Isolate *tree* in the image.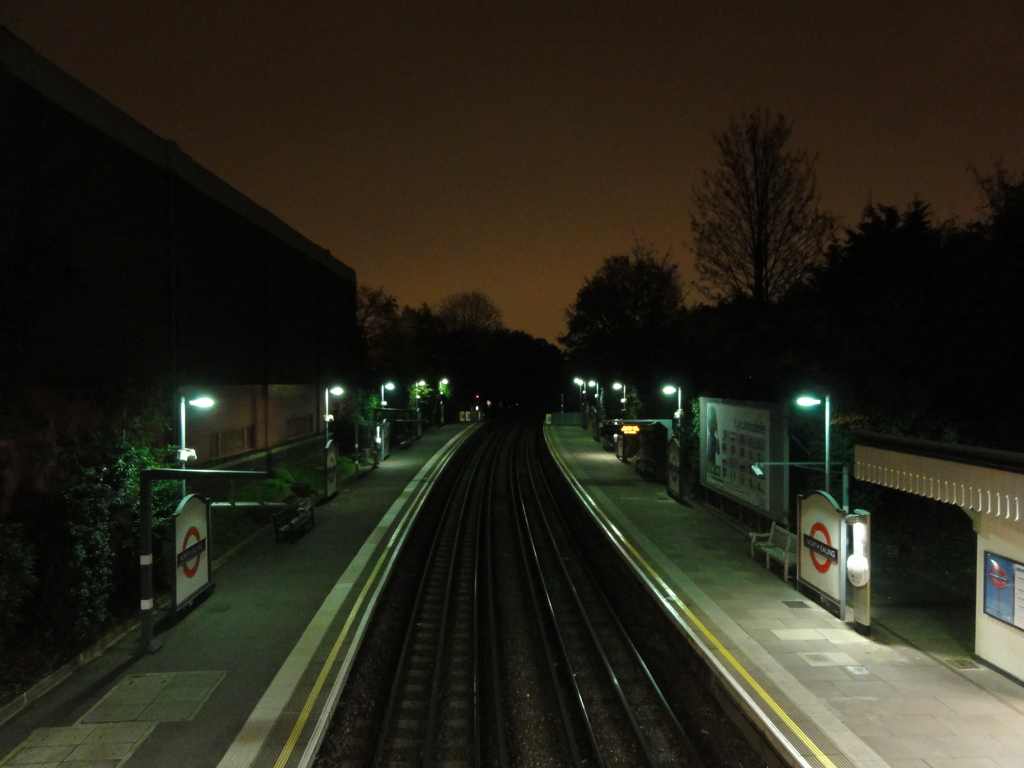
Isolated region: [448, 291, 515, 333].
